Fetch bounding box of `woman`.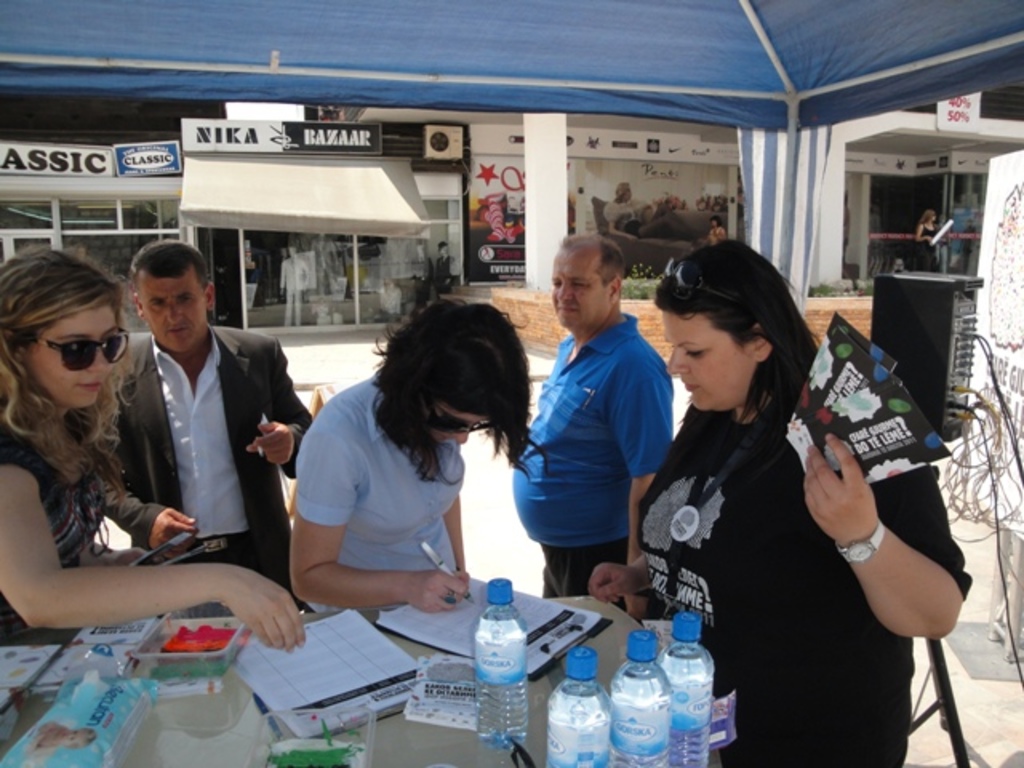
Bbox: 590, 234, 963, 766.
